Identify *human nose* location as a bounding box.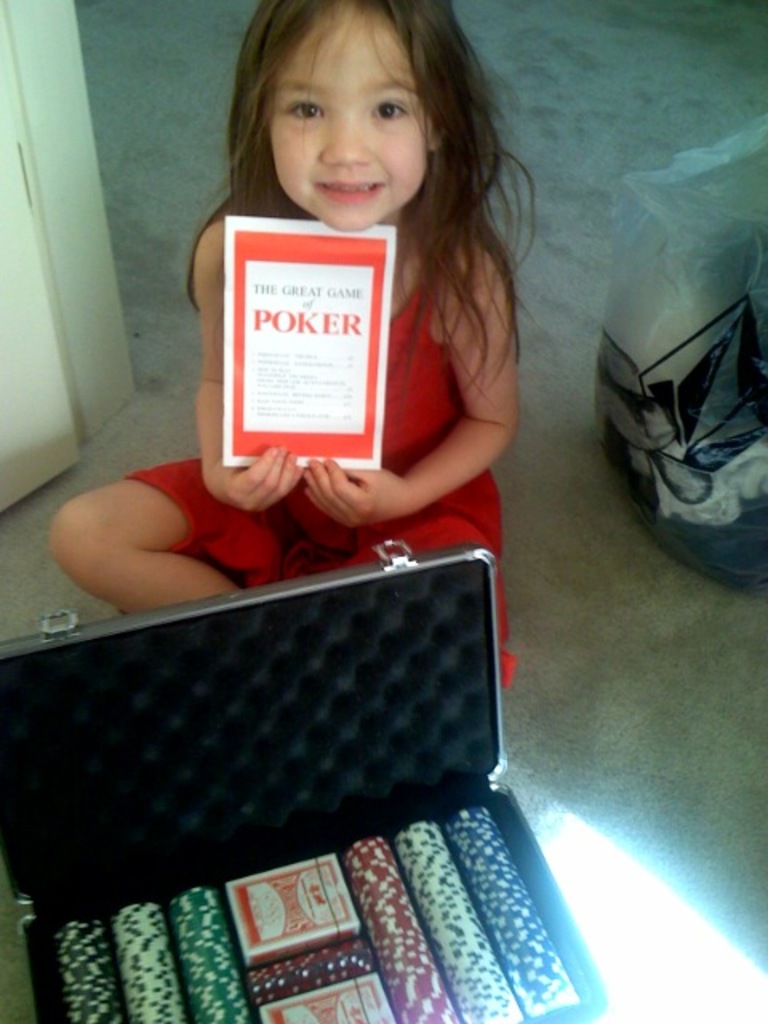
bbox=[322, 104, 370, 166].
